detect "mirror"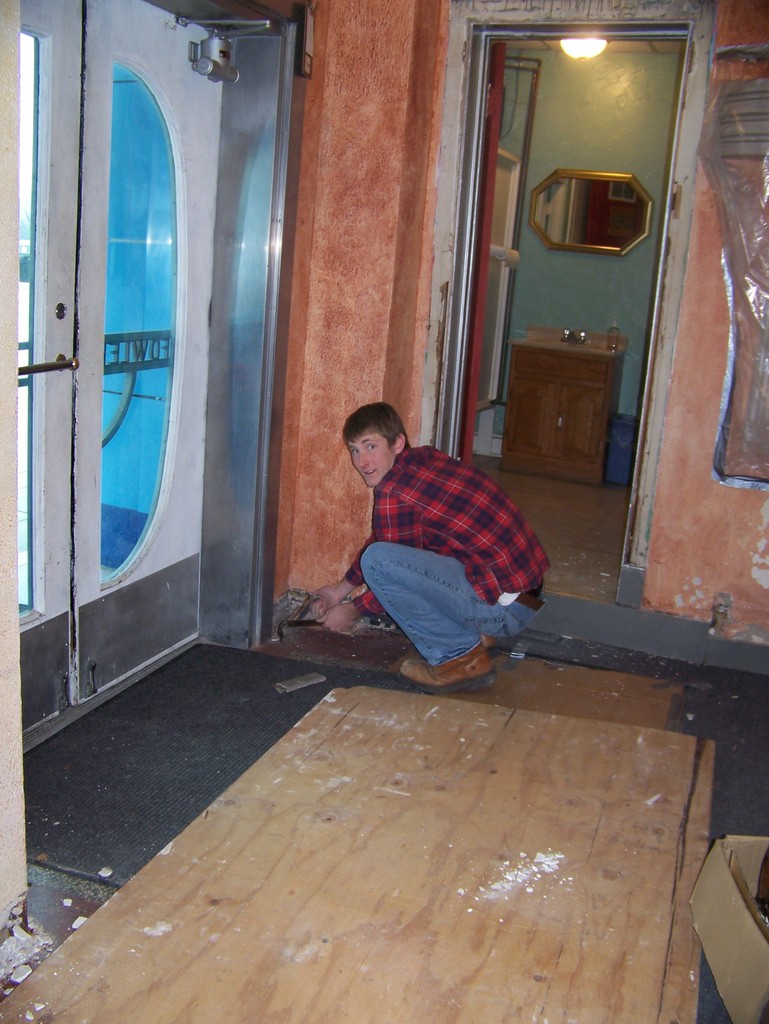
536:177:642:244
